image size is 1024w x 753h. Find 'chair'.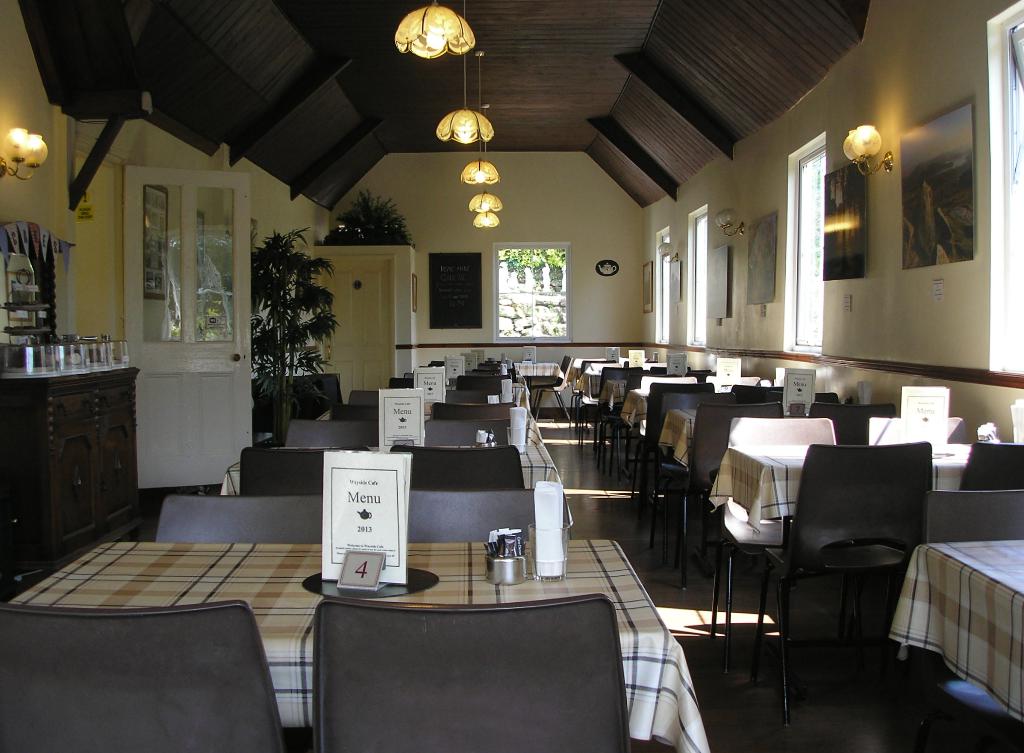
select_region(573, 363, 645, 449).
